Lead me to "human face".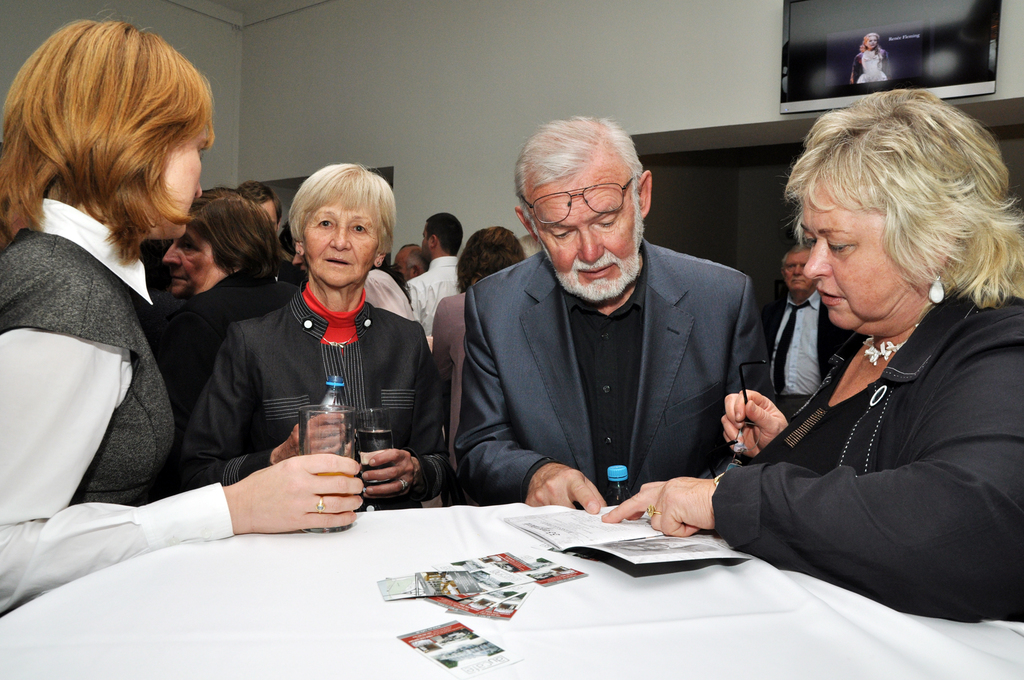
Lead to 304:202:376:281.
